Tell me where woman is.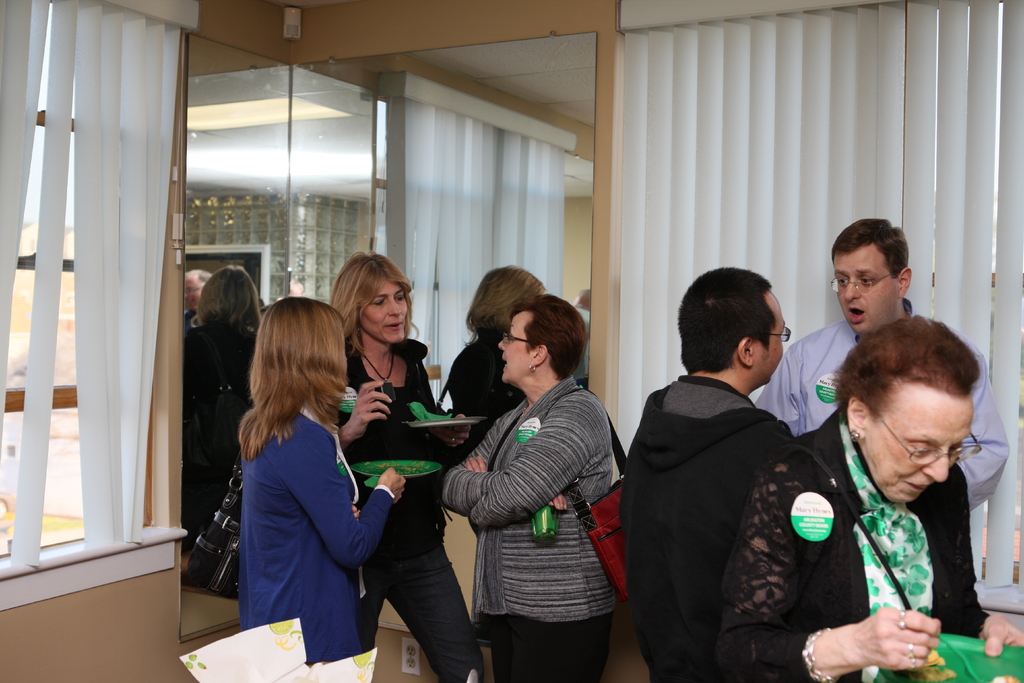
woman is at (327, 256, 488, 682).
